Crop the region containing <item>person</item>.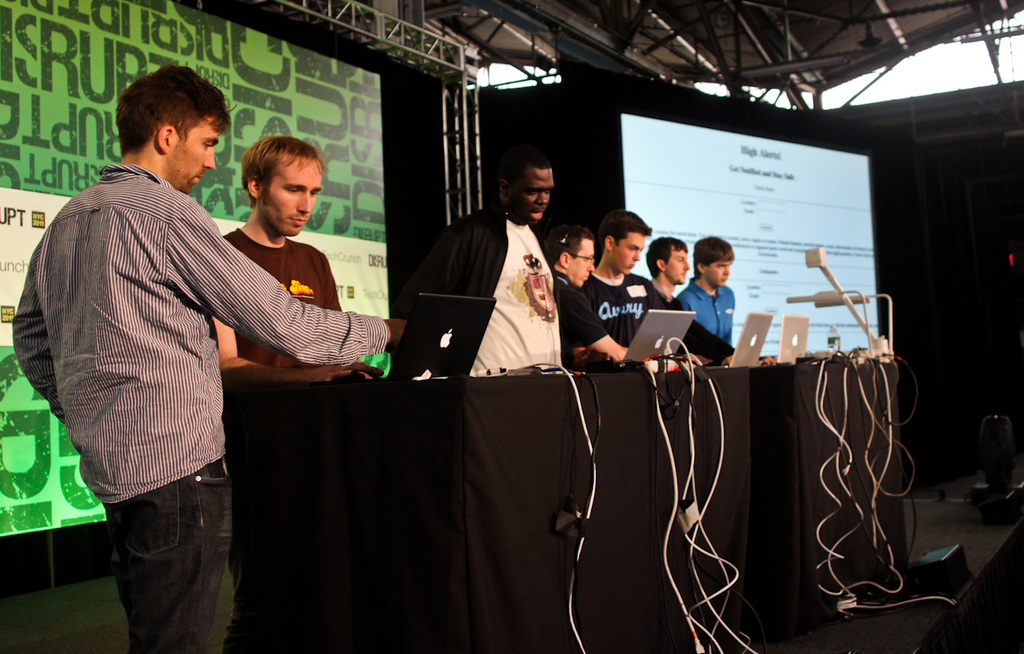
Crop region: l=211, t=134, r=382, b=381.
